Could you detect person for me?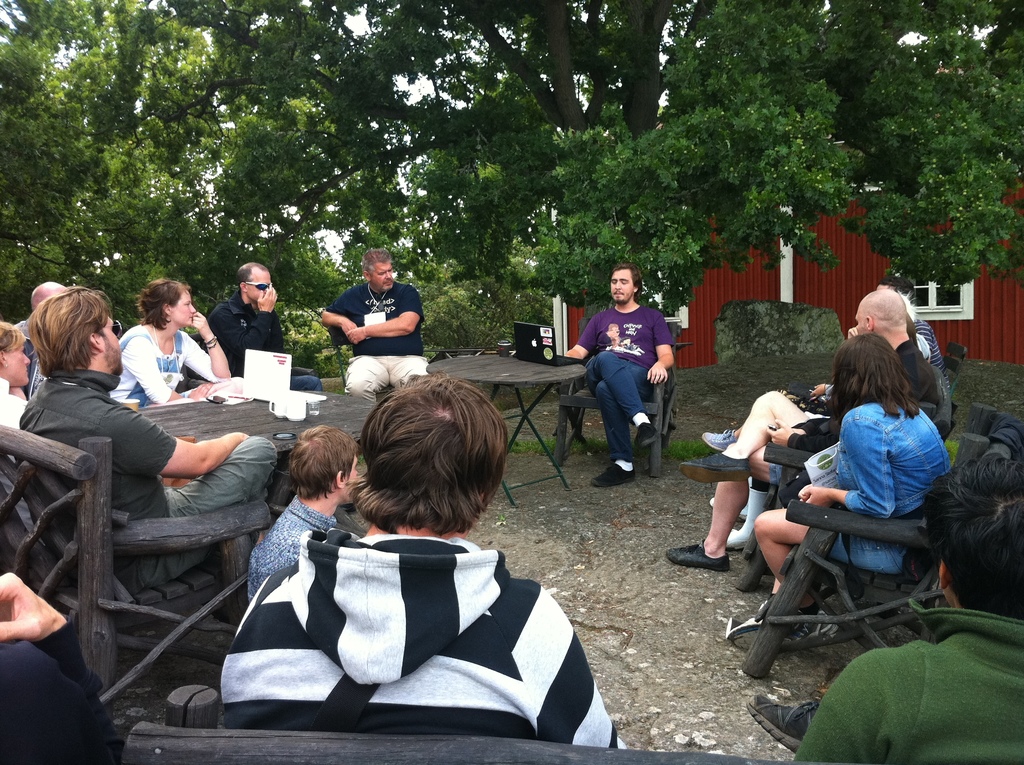
Detection result: Rect(109, 275, 227, 412).
